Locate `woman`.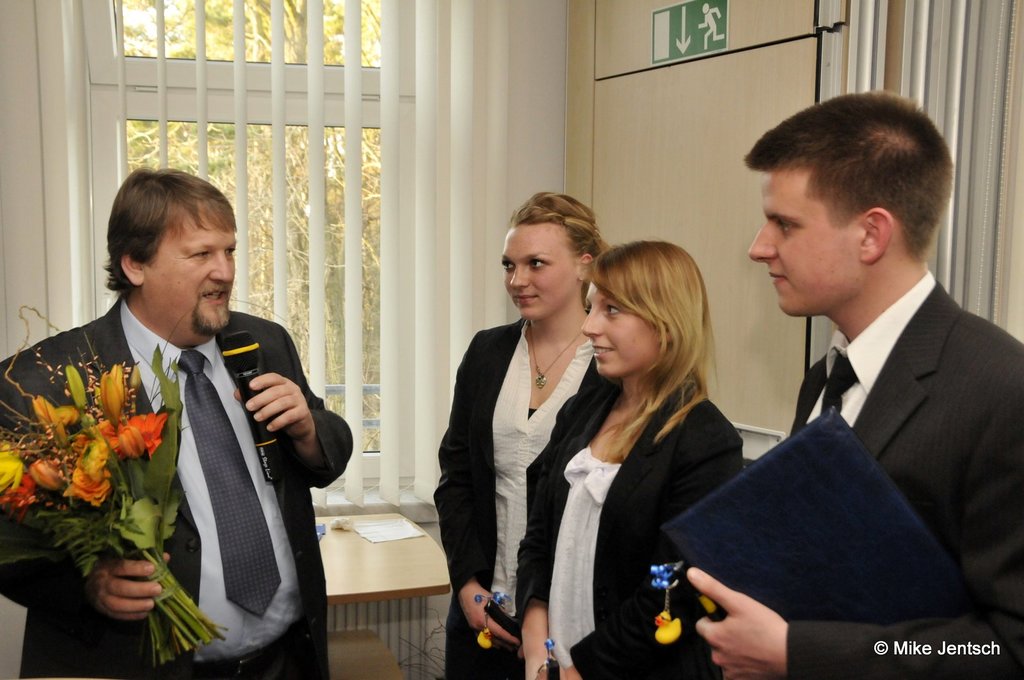
Bounding box: (556, 214, 755, 679).
